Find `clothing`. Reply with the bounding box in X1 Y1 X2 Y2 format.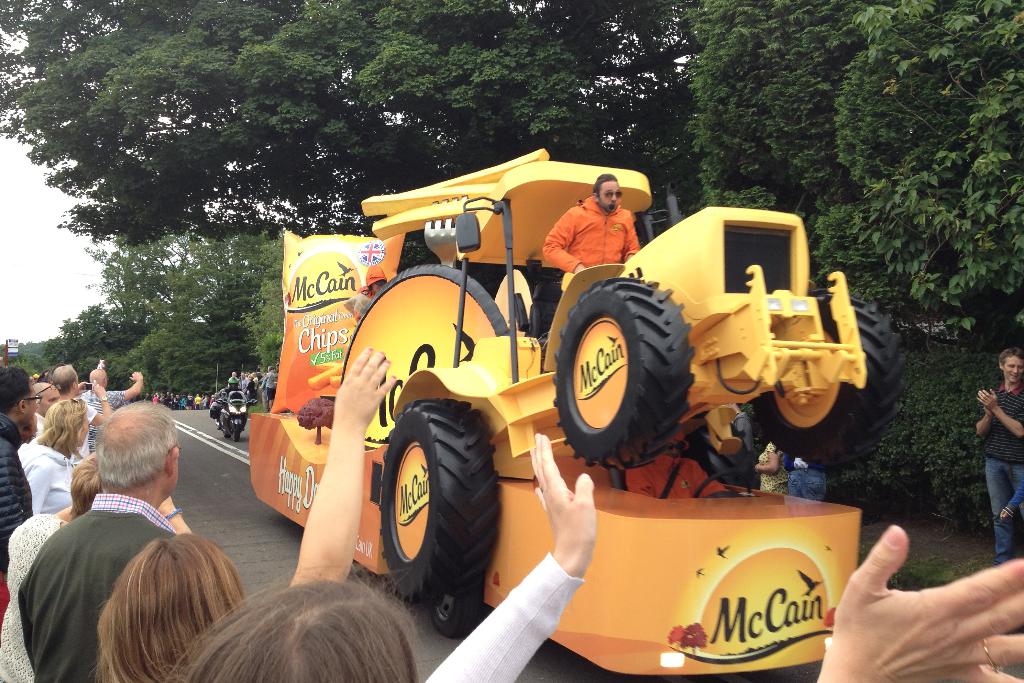
550 190 645 274.
